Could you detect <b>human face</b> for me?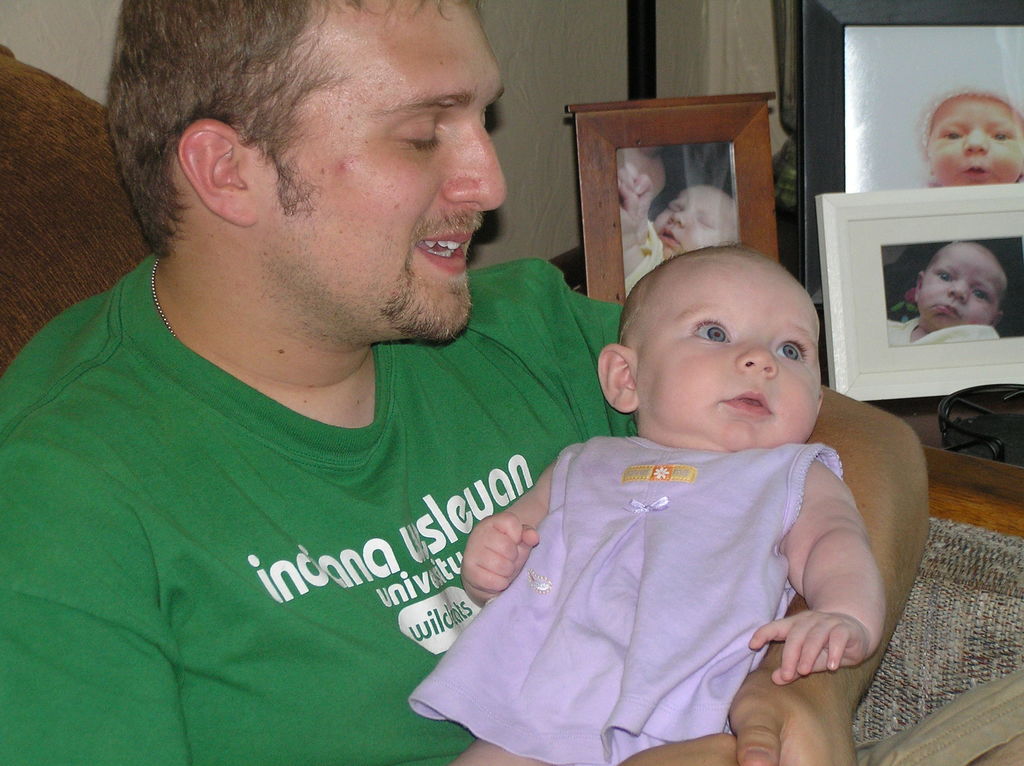
Detection result: 925/92/1023/186.
